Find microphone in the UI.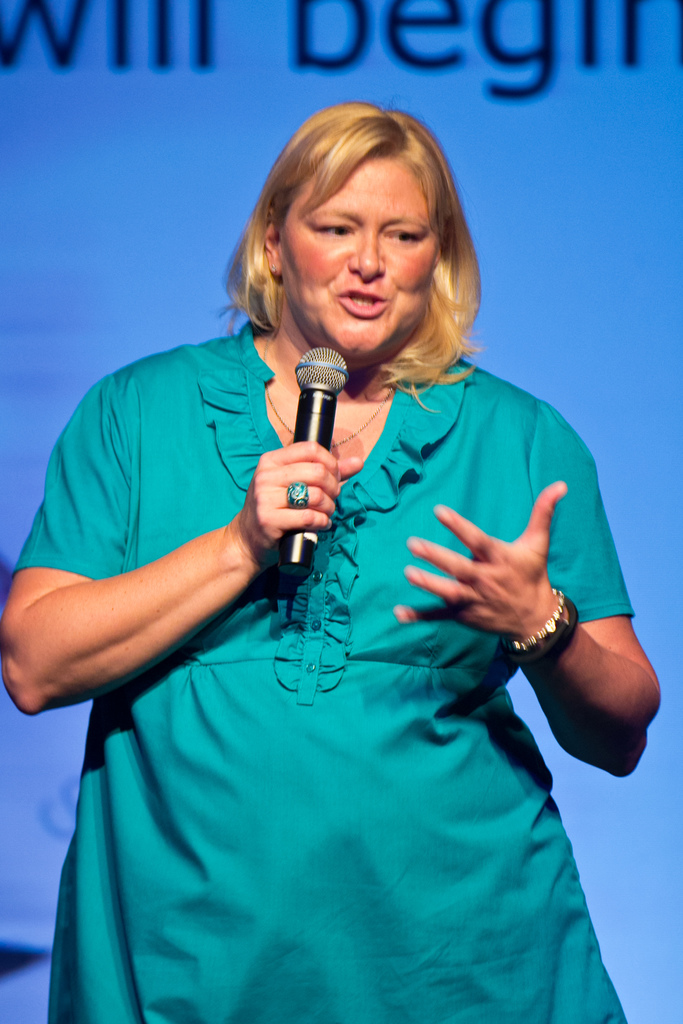
UI element at 268 345 348 573.
